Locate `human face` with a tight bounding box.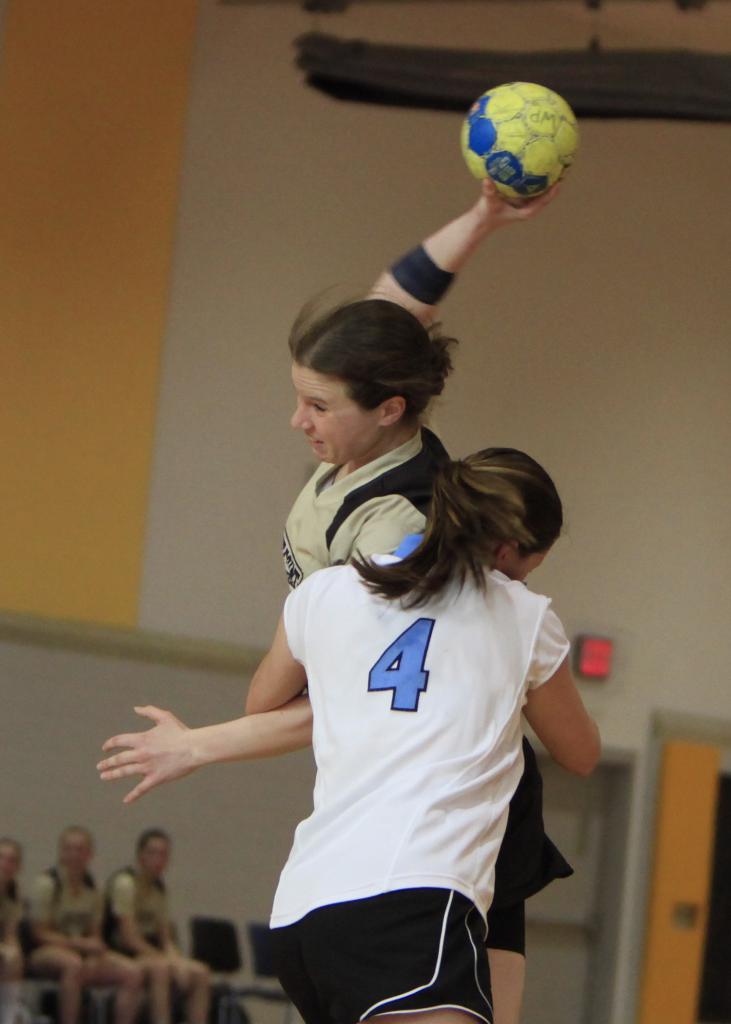
box=[3, 840, 24, 881].
